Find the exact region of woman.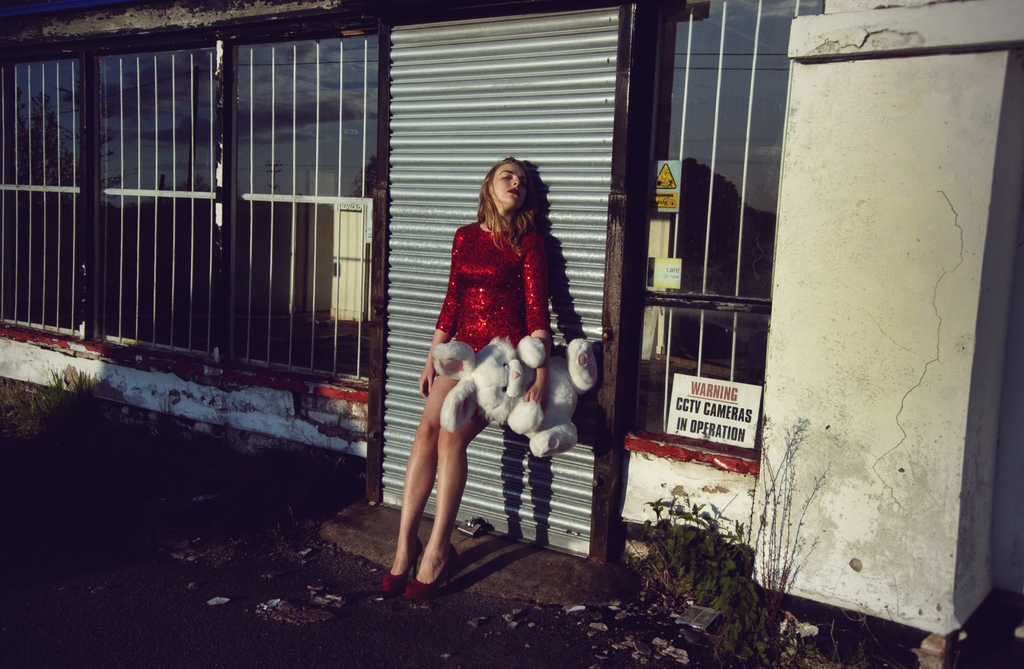
Exact region: [x1=399, y1=144, x2=575, y2=568].
